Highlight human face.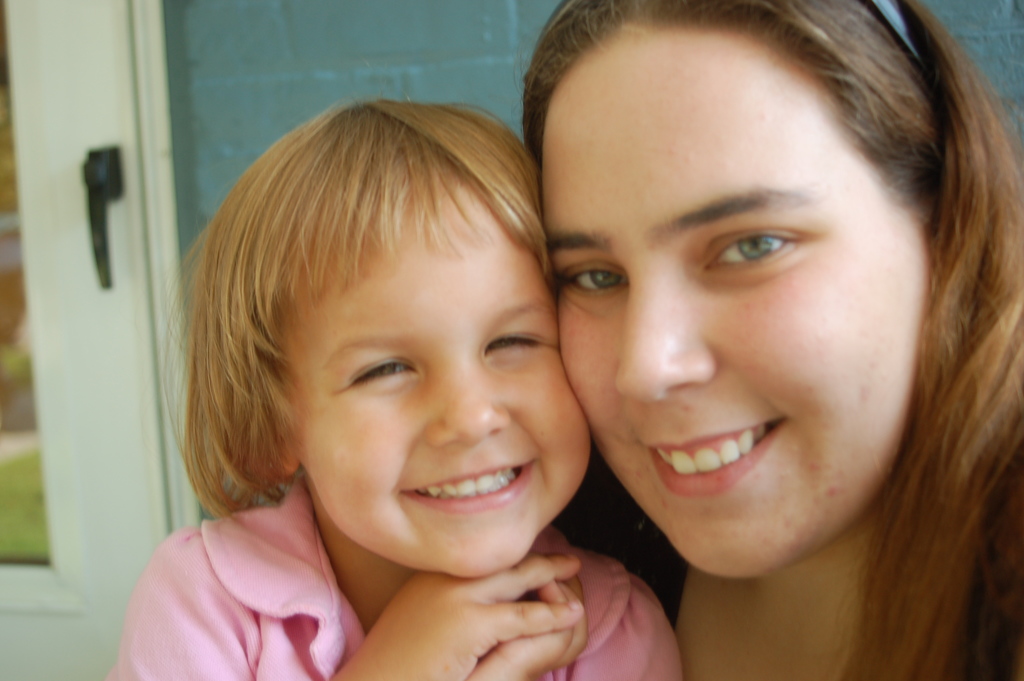
Highlighted region: select_region(542, 24, 940, 580).
